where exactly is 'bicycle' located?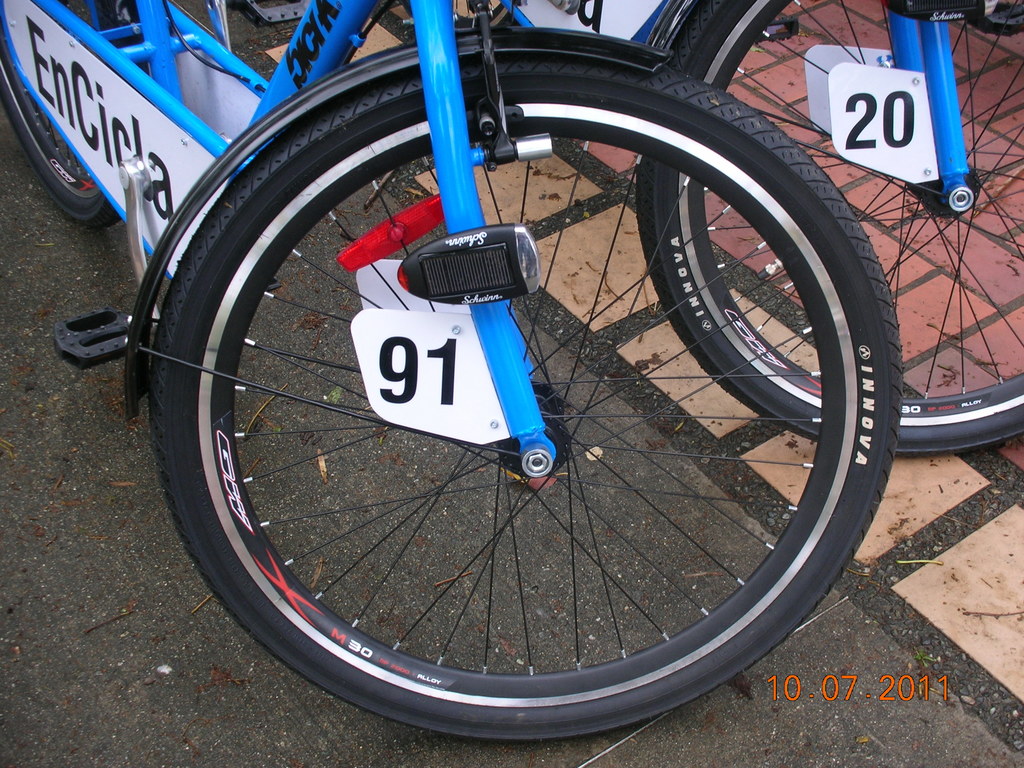
Its bounding box is bbox=[407, 0, 1023, 460].
